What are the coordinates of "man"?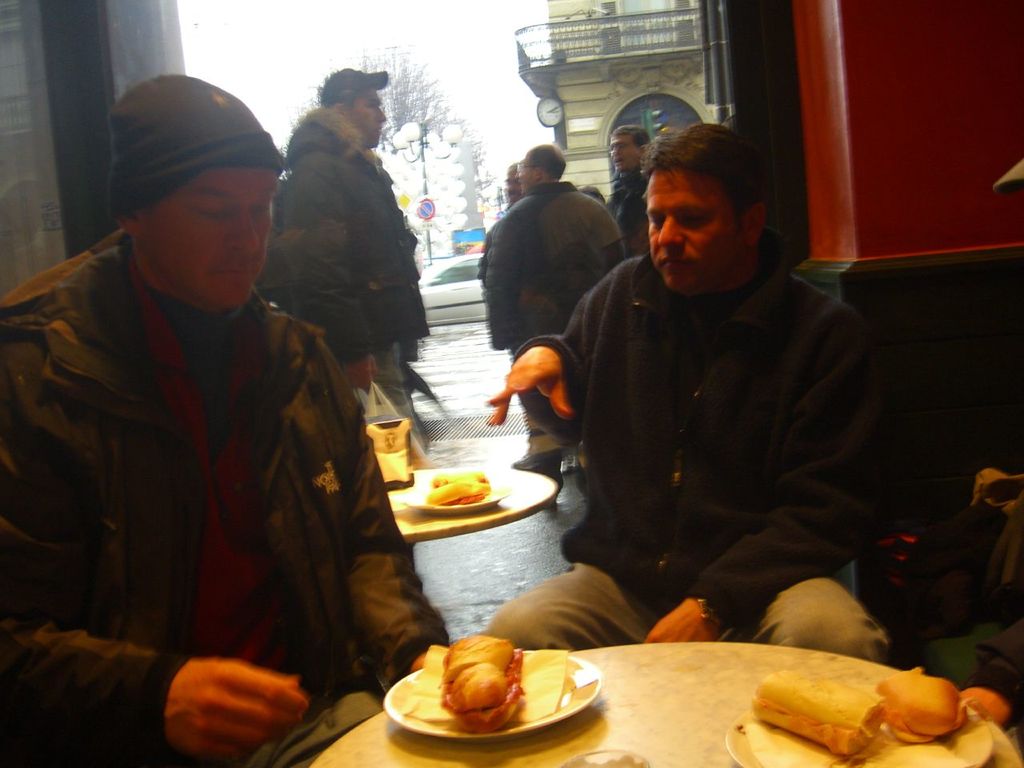
(0,72,448,767).
